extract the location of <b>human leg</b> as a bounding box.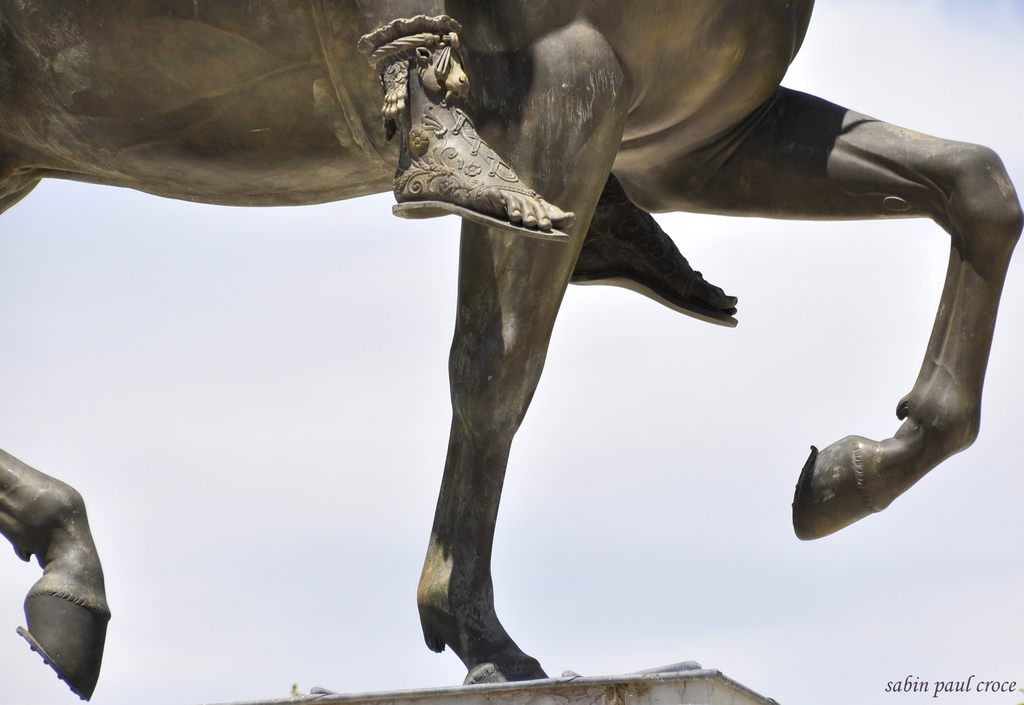
(x1=351, y1=0, x2=577, y2=229).
